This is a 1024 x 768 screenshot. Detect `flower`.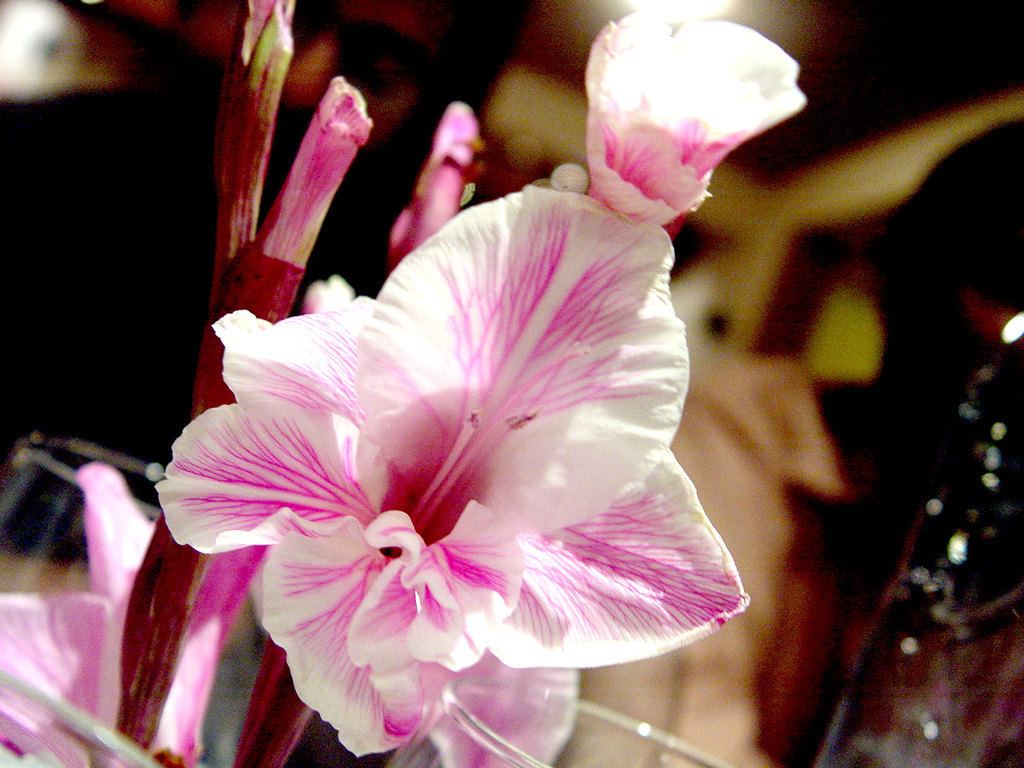
locate(582, 10, 806, 234).
